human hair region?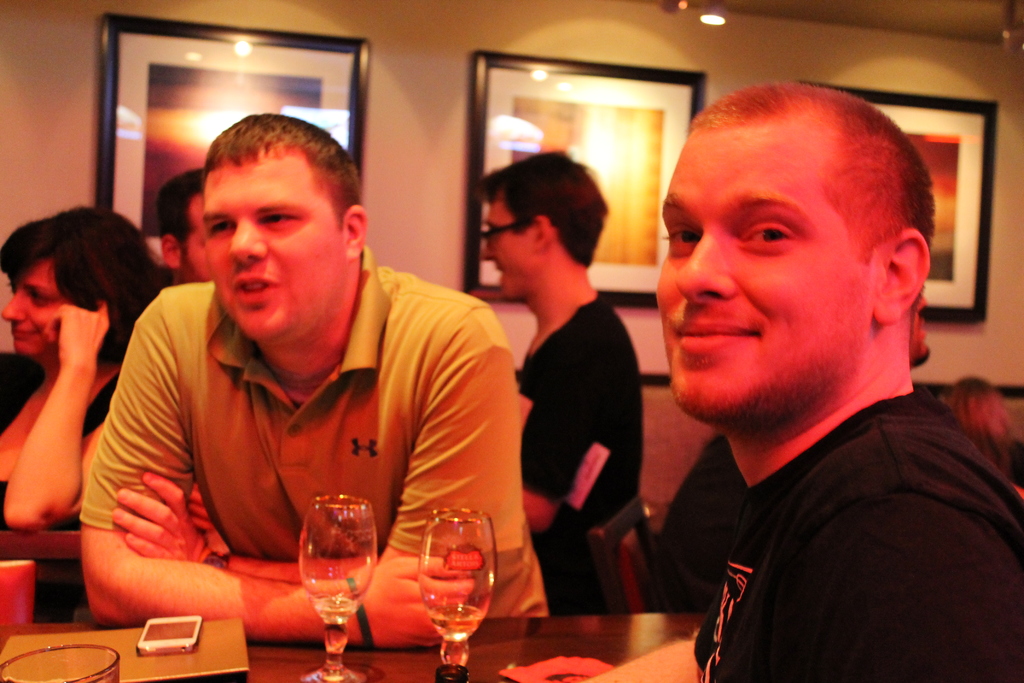
152/168/203/252
